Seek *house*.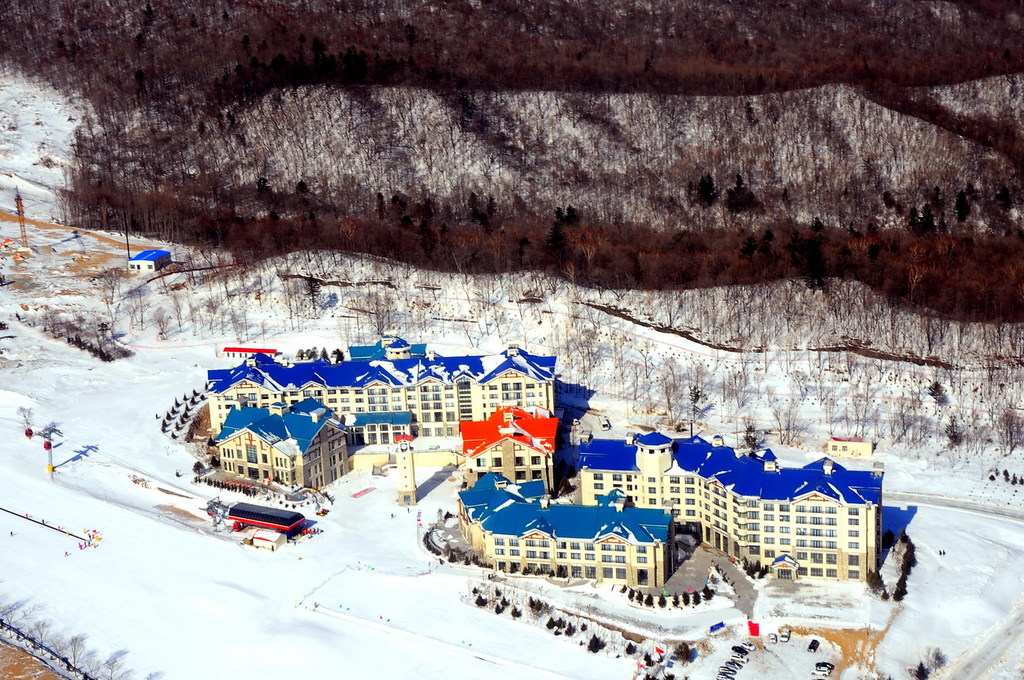
[left=123, top=242, right=177, bottom=287].
